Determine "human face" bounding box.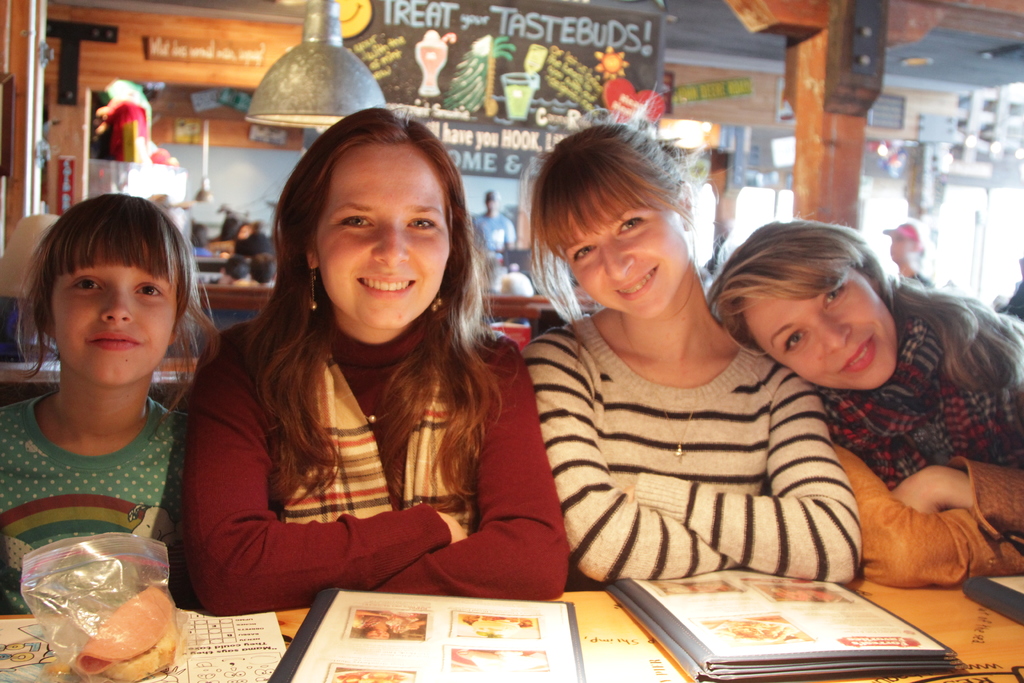
Determined: detection(316, 142, 451, 325).
